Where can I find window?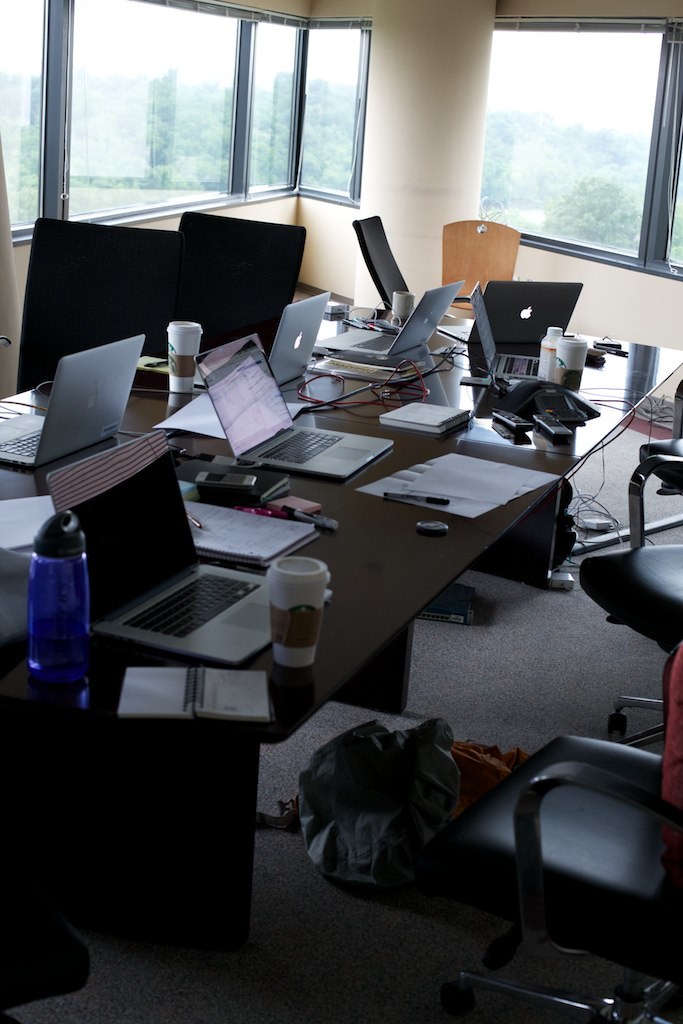
You can find it at 16:3:440:233.
